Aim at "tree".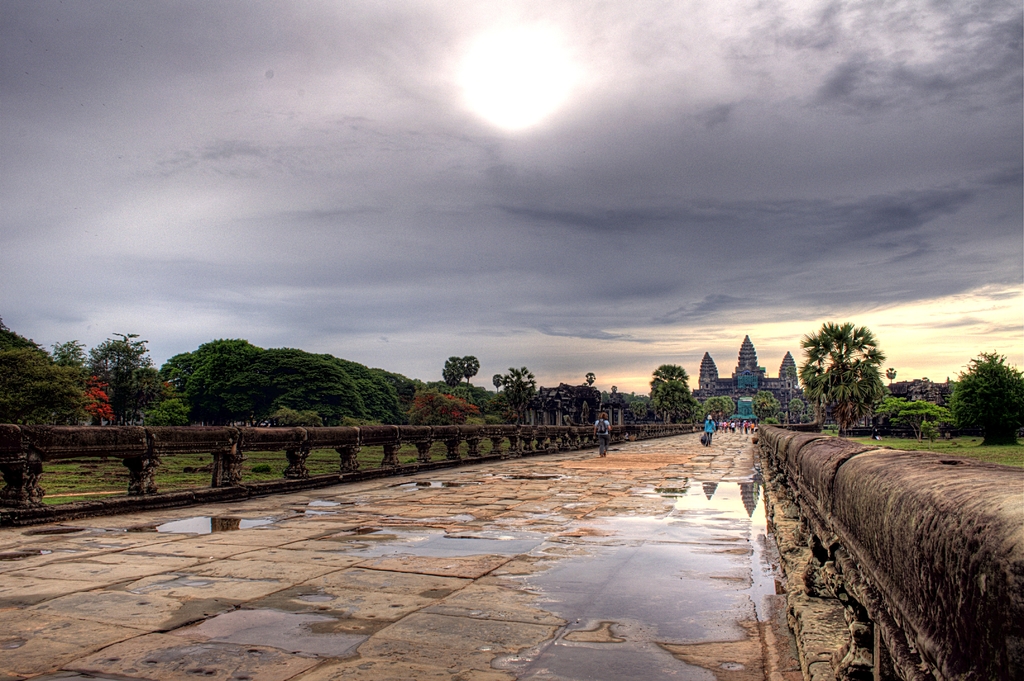
Aimed at [951,352,1023,446].
